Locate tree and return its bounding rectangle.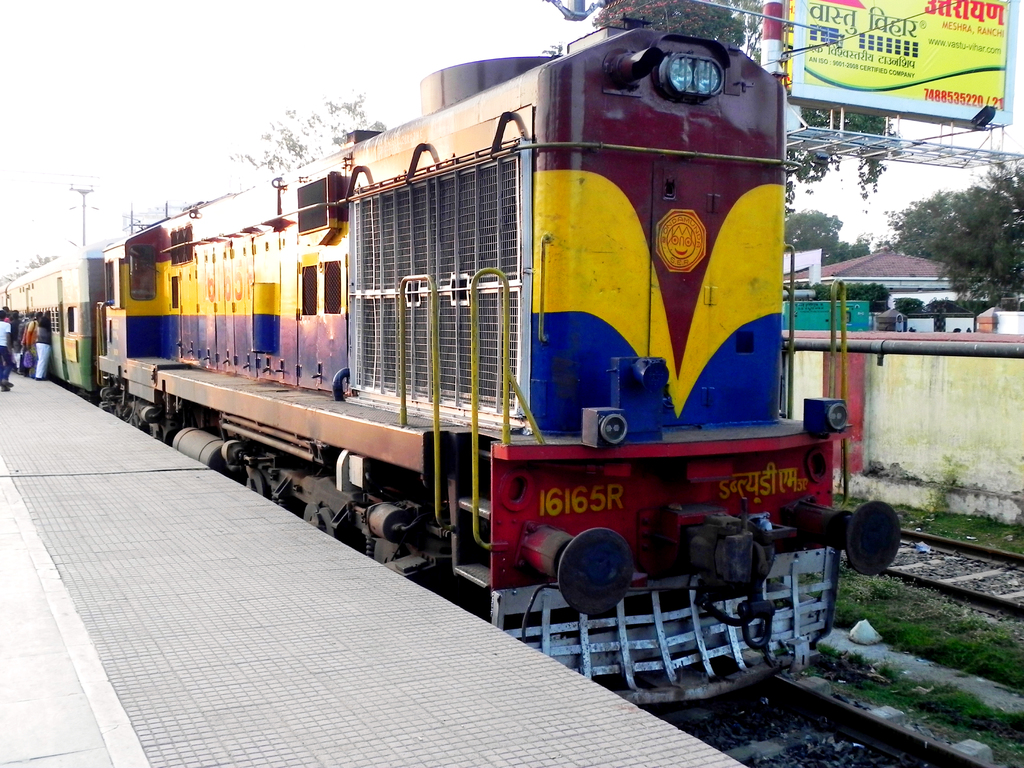
Rect(930, 157, 1023, 310).
